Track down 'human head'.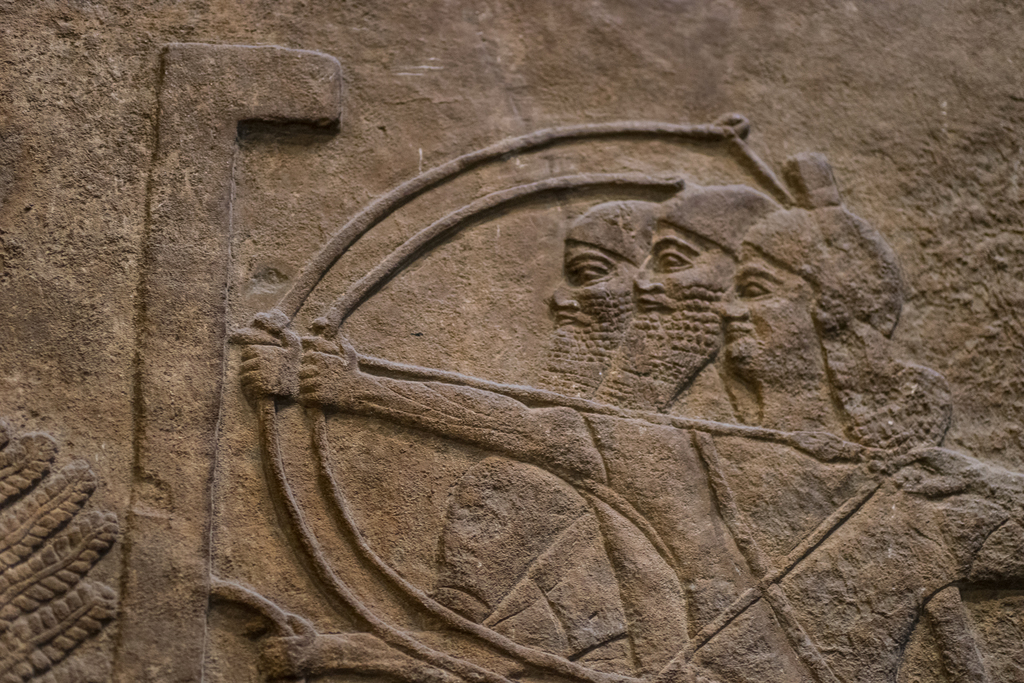
Tracked to (588,183,787,412).
